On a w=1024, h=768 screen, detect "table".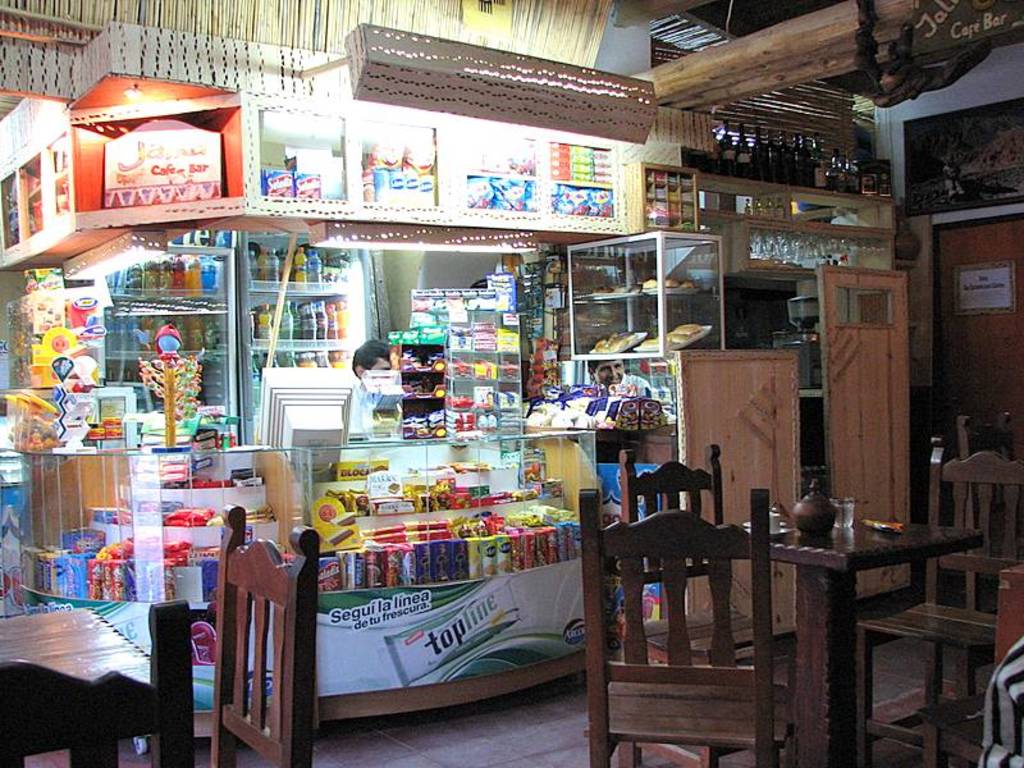
bbox=[722, 472, 1004, 746].
